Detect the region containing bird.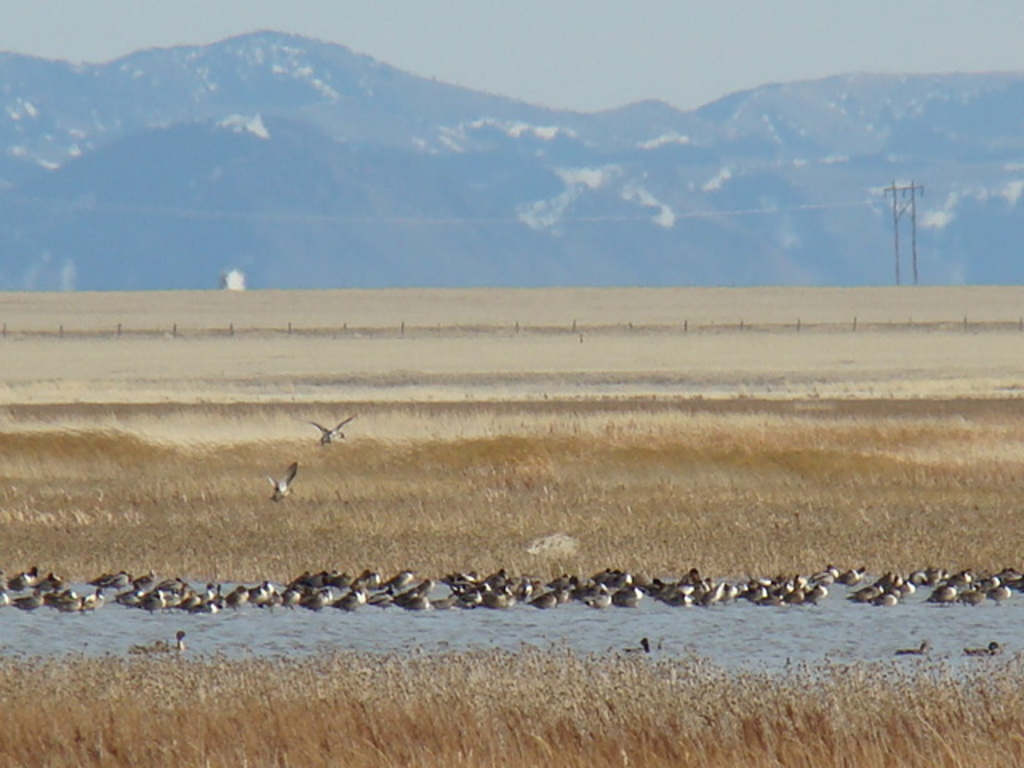
371/586/394/608.
